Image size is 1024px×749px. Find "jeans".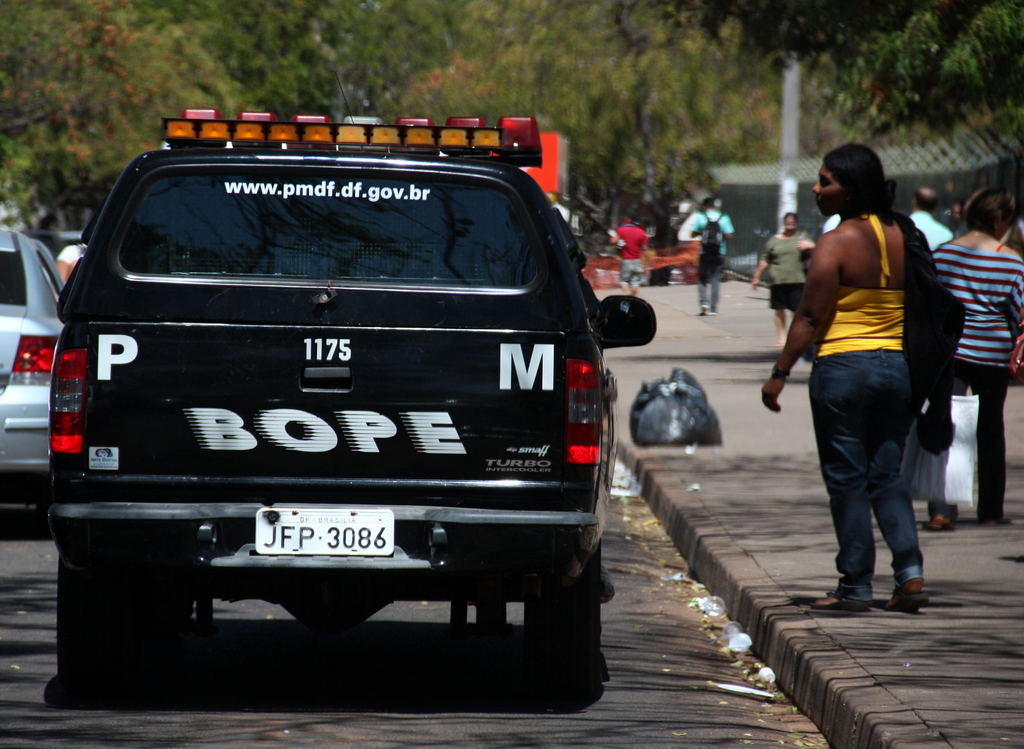
locate(692, 250, 724, 309).
